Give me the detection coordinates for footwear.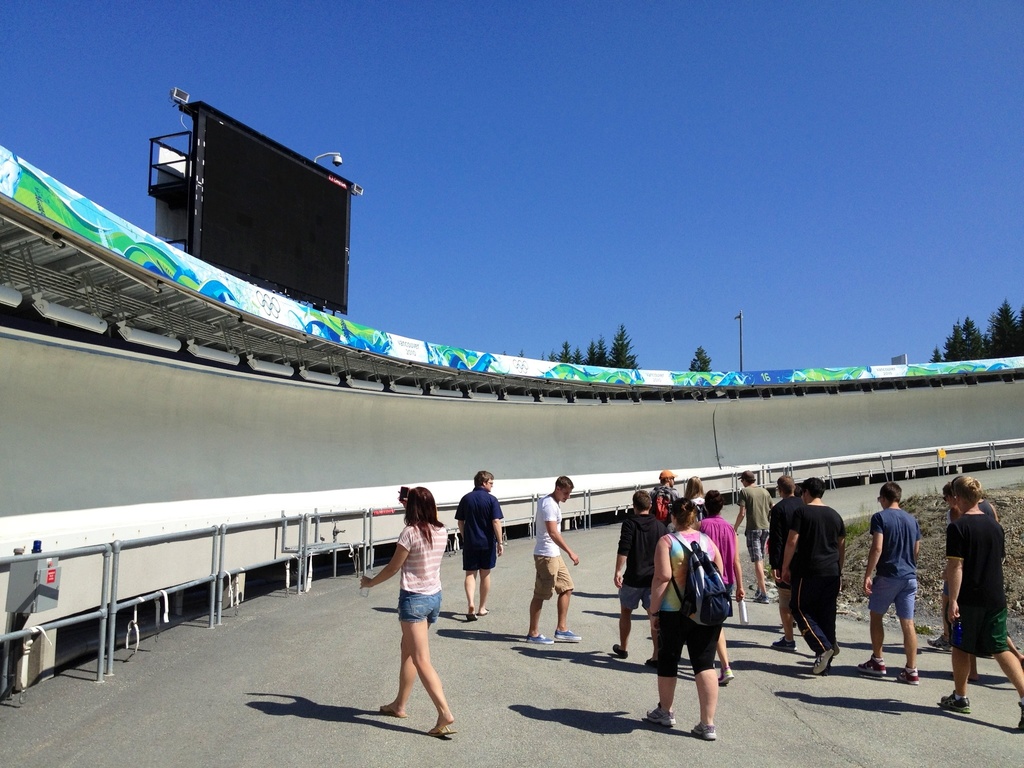
[x1=525, y1=636, x2=550, y2=646].
